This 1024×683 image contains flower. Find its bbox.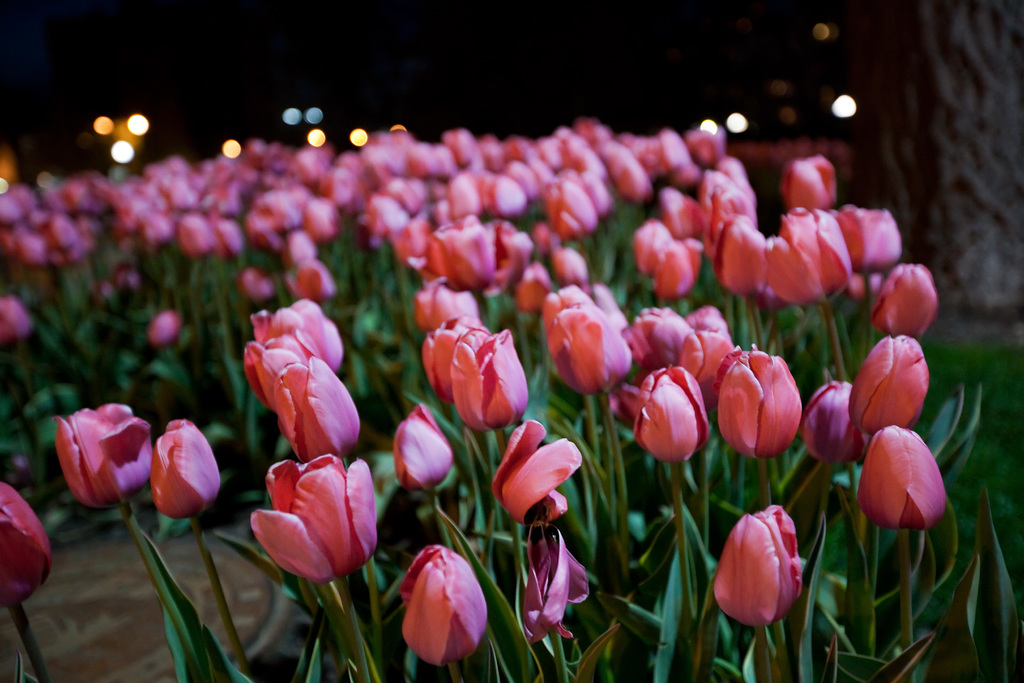
493/422/582/525.
